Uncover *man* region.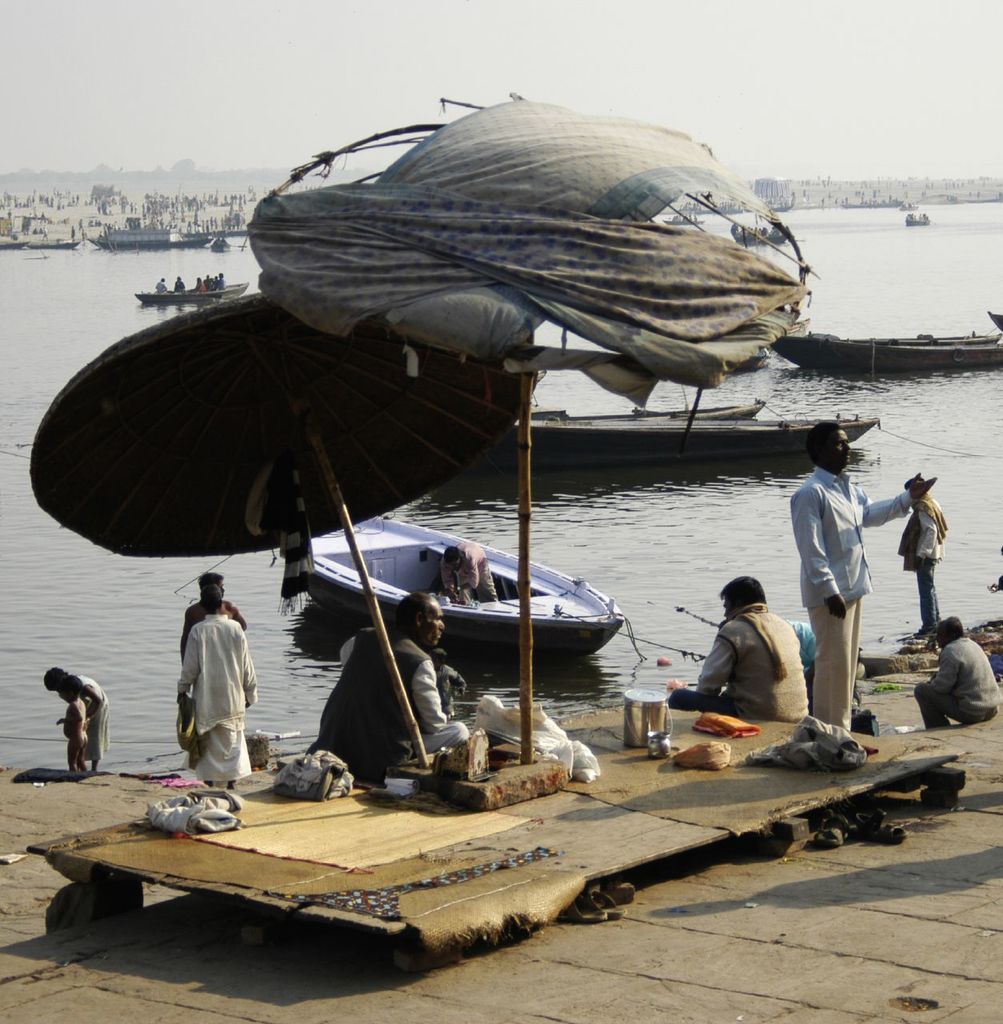
Uncovered: 155 278 170 294.
